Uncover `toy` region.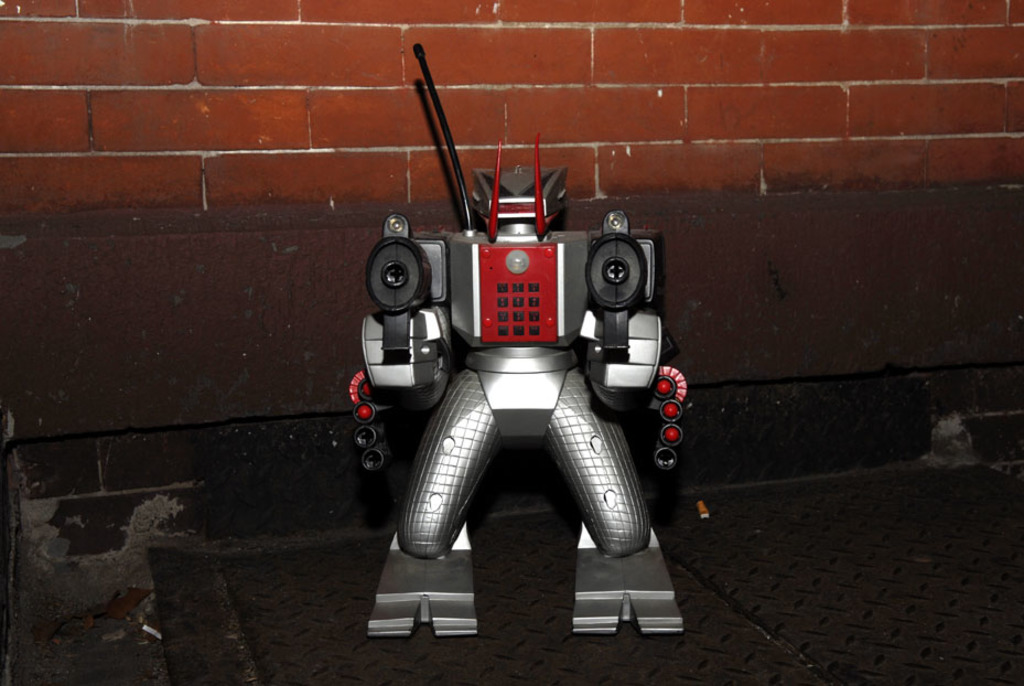
Uncovered: 347, 52, 697, 592.
